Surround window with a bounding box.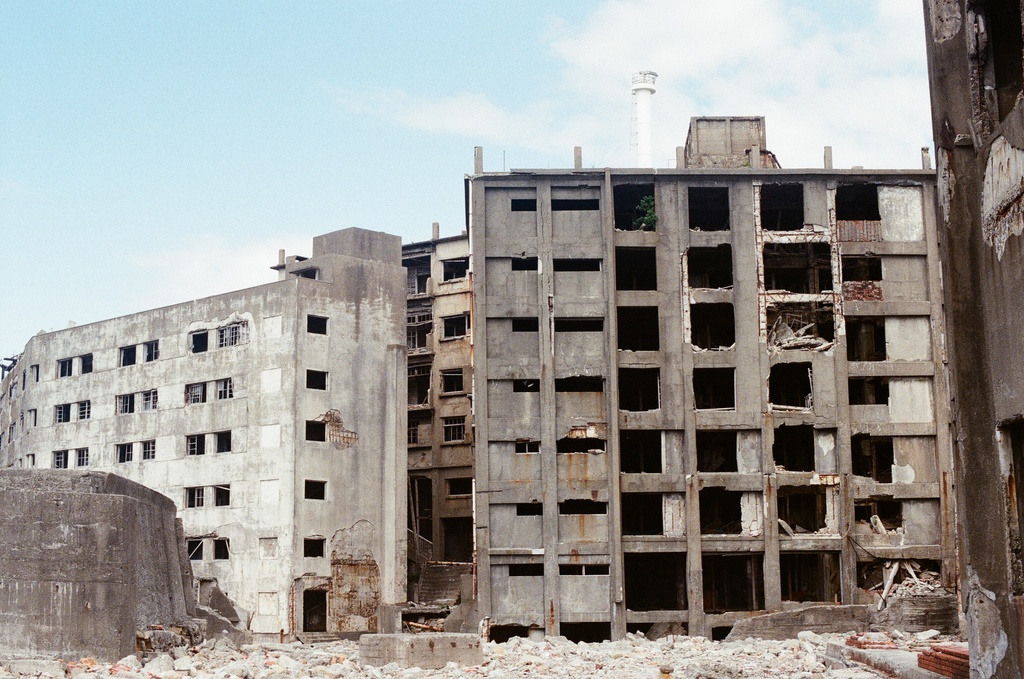
187:543:206:561.
